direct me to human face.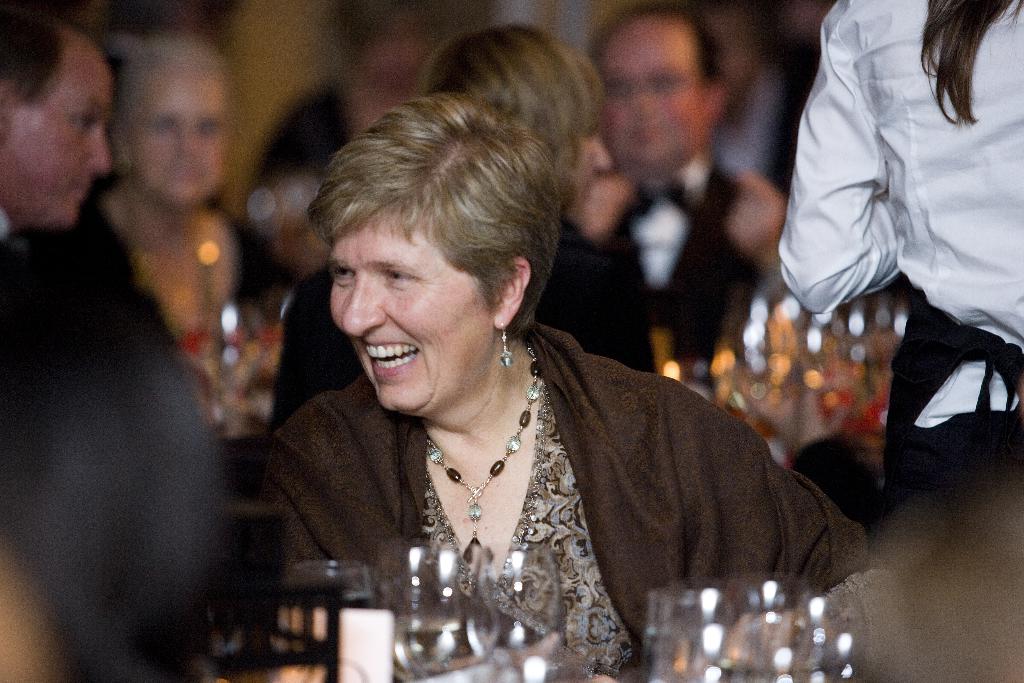
Direction: (left=0, top=20, right=113, bottom=237).
